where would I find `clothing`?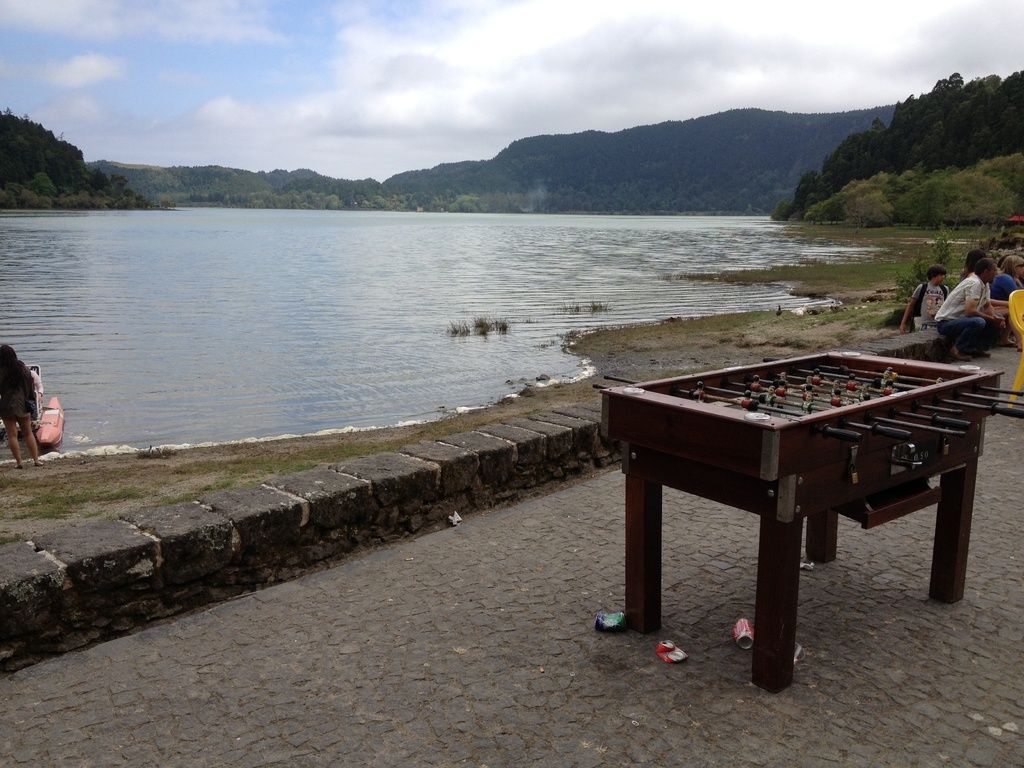
At box=[0, 360, 29, 422].
